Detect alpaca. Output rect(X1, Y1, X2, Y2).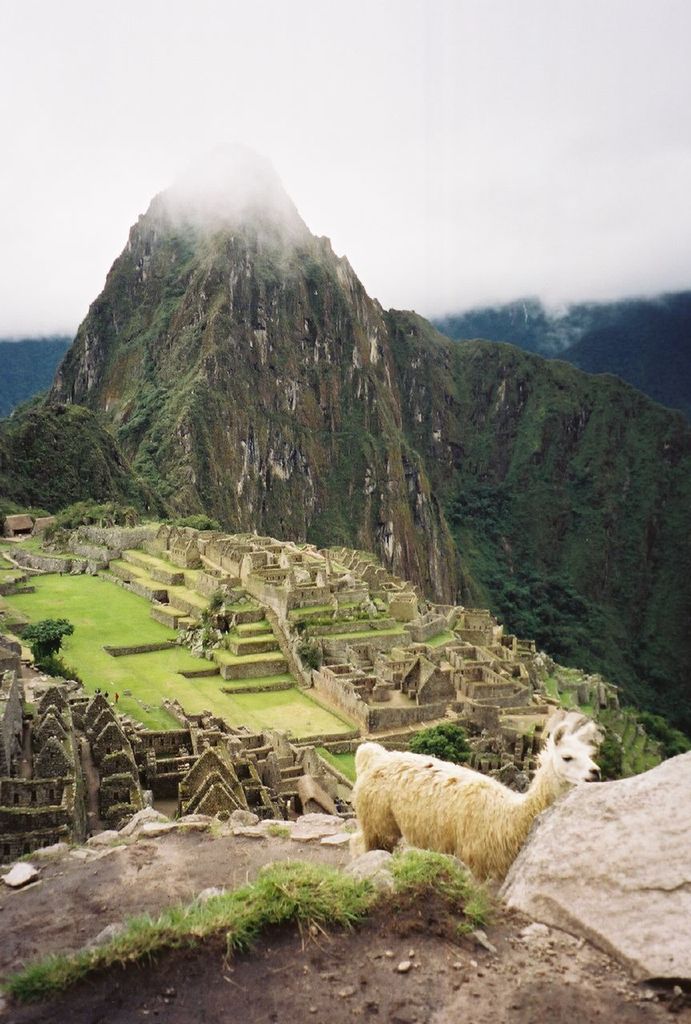
rect(346, 718, 607, 888).
